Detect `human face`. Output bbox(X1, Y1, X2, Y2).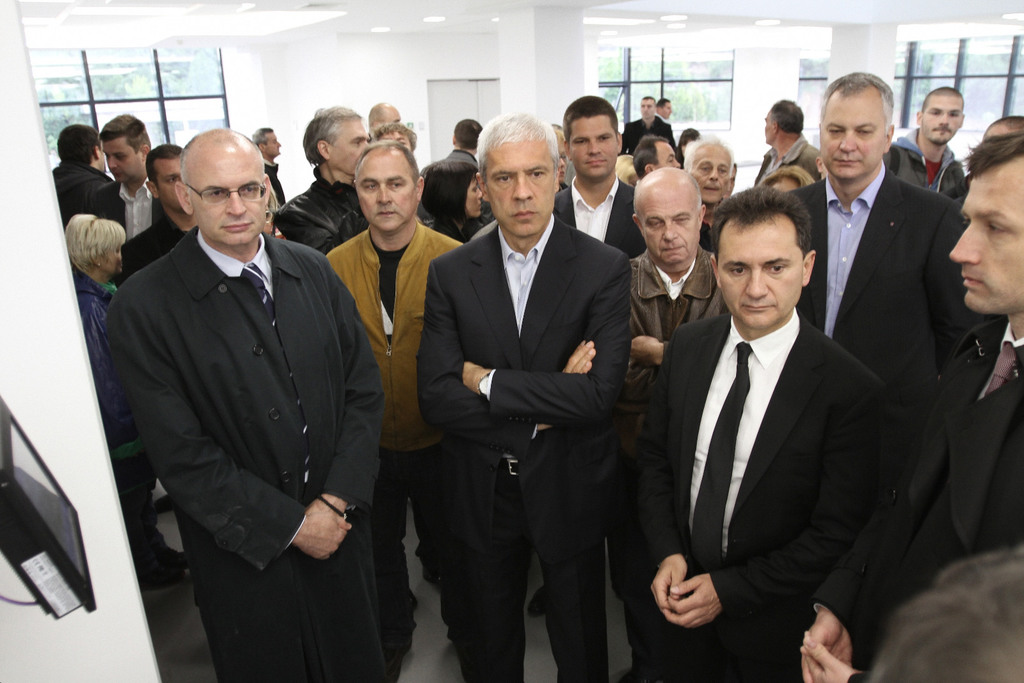
bbox(643, 101, 652, 118).
